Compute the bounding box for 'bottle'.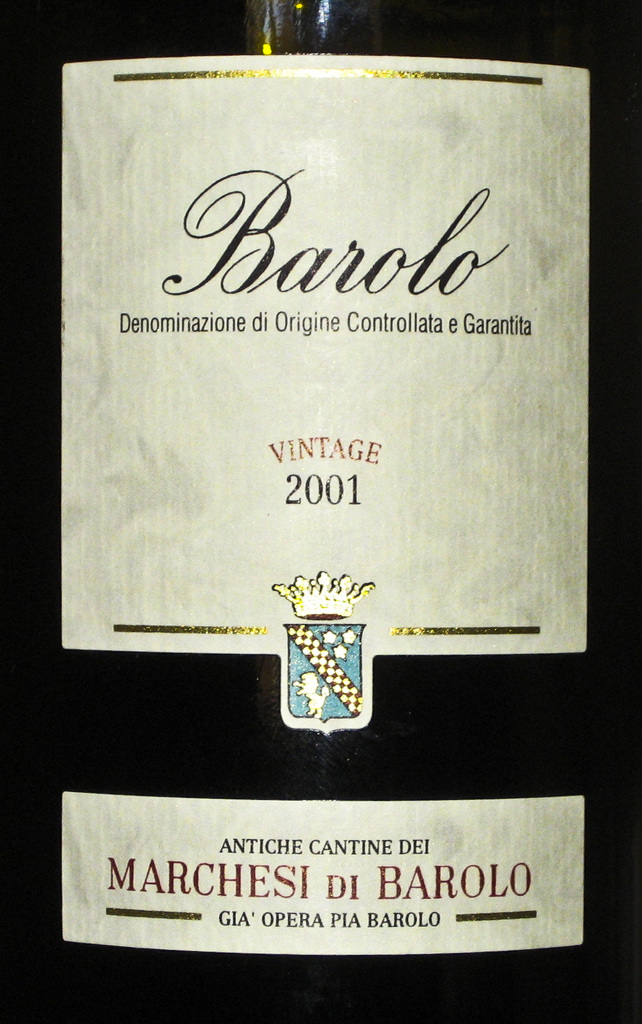
box(0, 0, 641, 1023).
